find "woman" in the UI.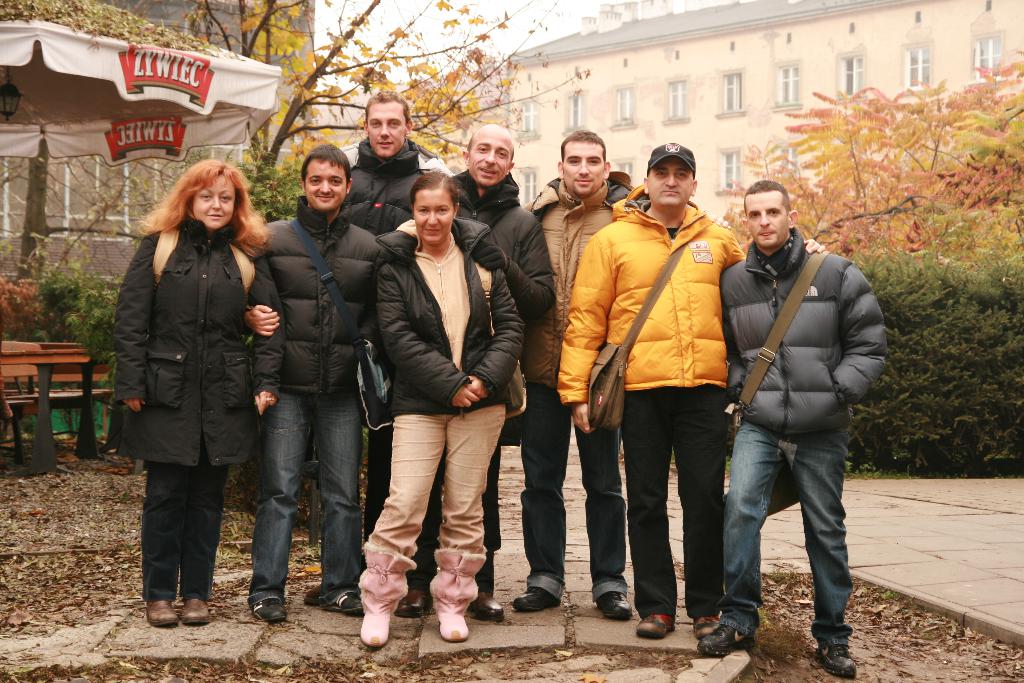
UI element at l=355, t=167, r=529, b=652.
